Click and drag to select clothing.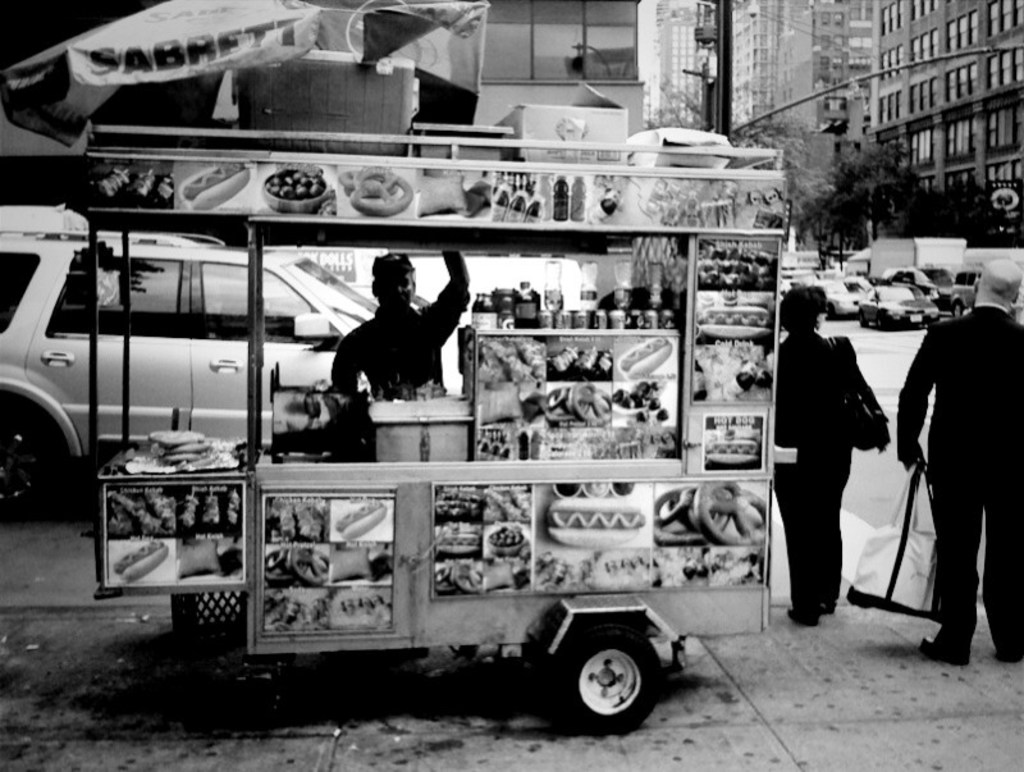
Selection: 746 323 859 597.
